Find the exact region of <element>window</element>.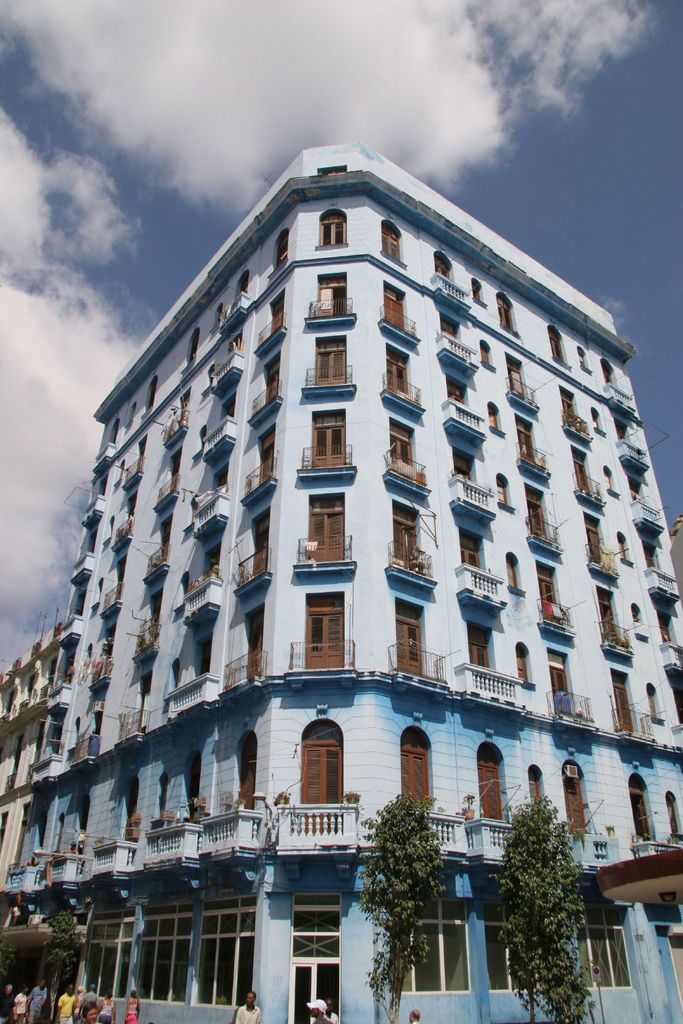
Exact region: left=390, top=895, right=468, bottom=998.
